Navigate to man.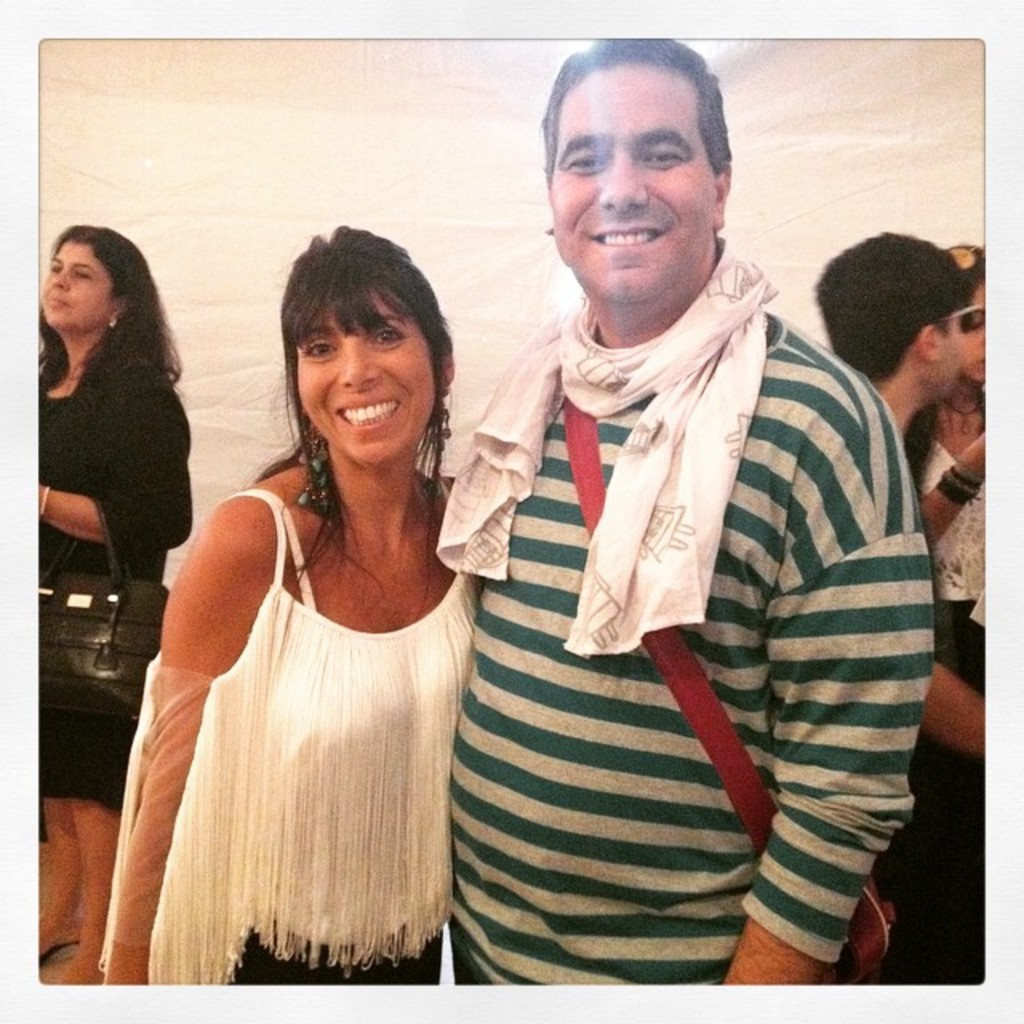
Navigation target: <bbox>808, 221, 1022, 776</bbox>.
